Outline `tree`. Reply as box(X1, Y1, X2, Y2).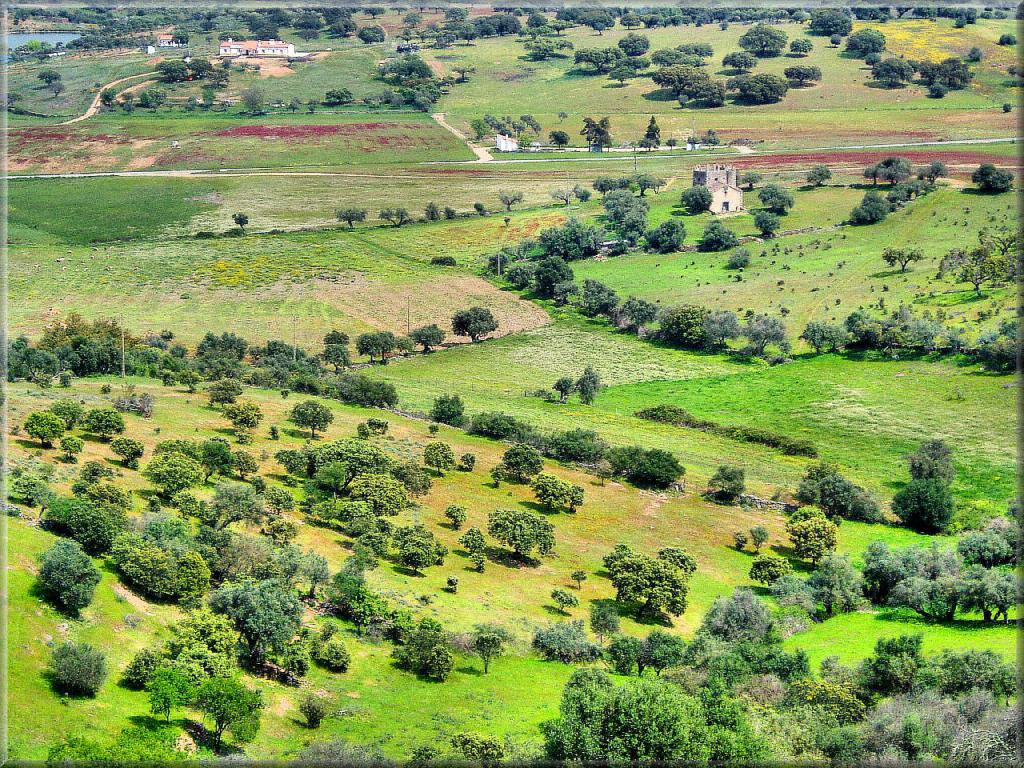
box(675, 184, 711, 214).
